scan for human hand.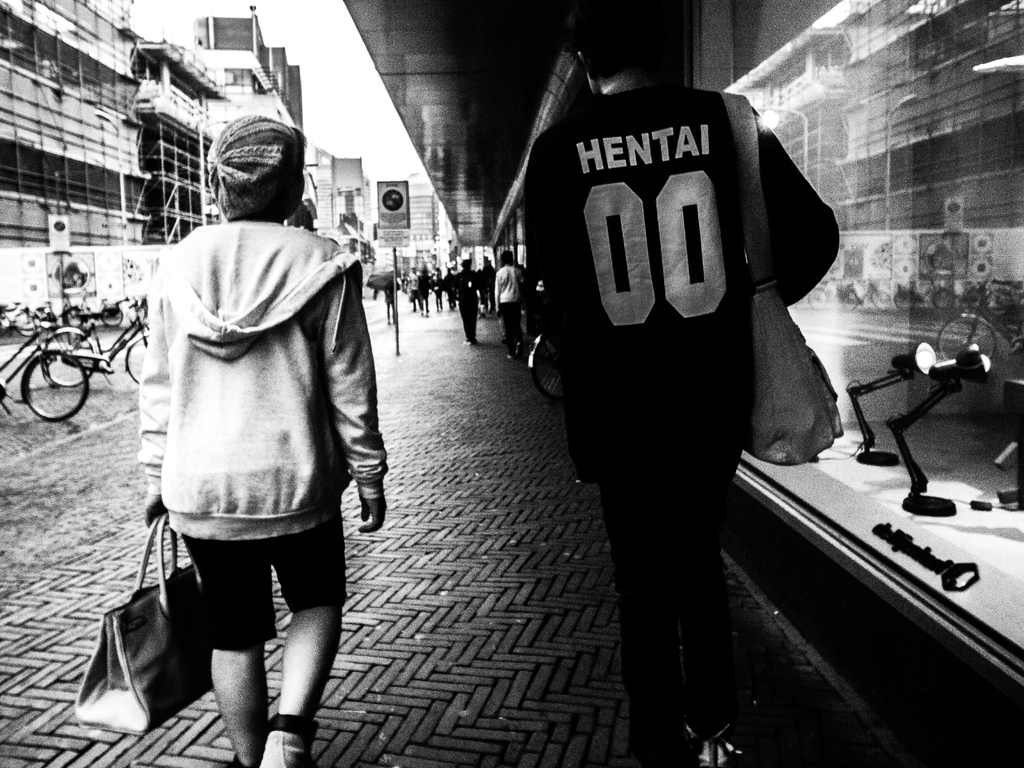
Scan result: bbox=(360, 493, 386, 530).
